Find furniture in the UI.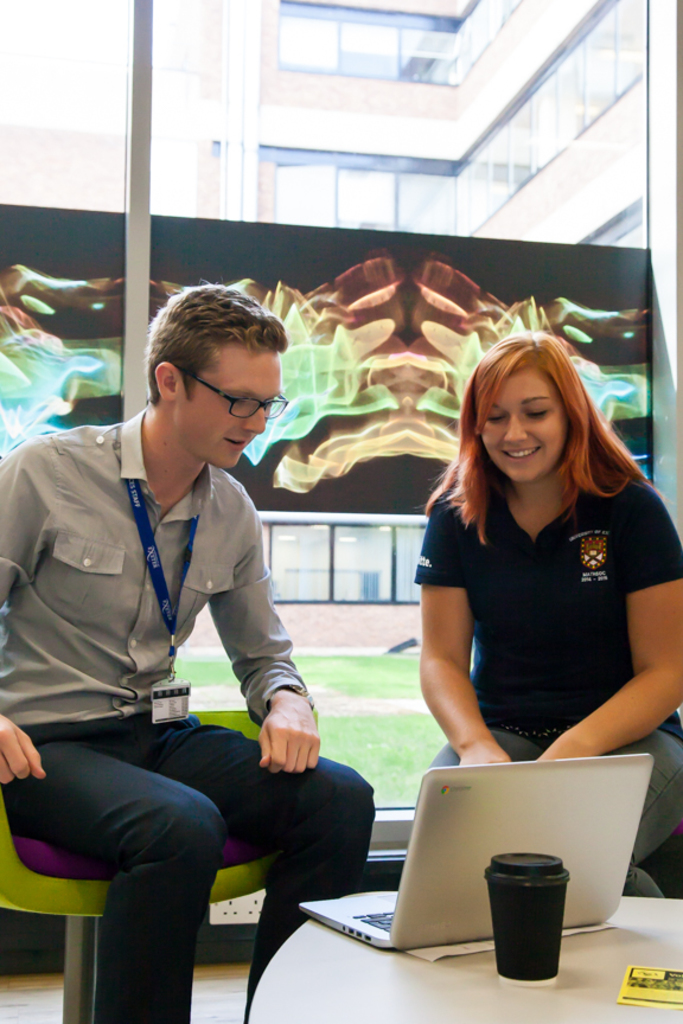
UI element at BBox(244, 892, 682, 1023).
